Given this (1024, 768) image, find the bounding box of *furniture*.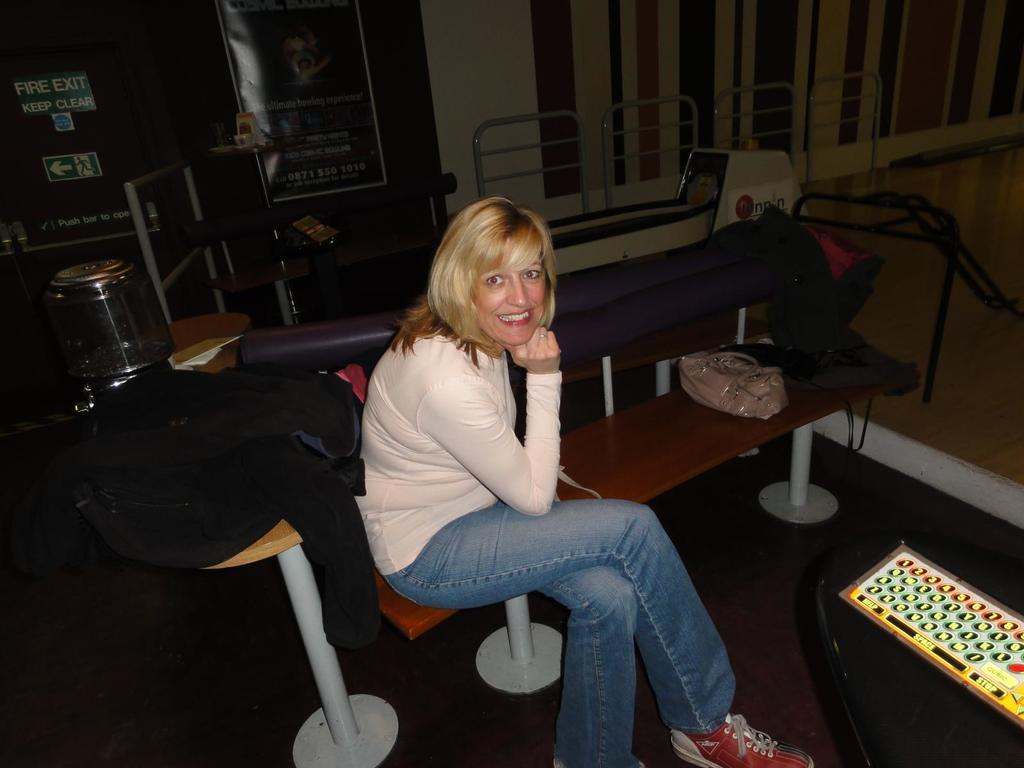
{"x1": 166, "y1": 338, "x2": 401, "y2": 767}.
